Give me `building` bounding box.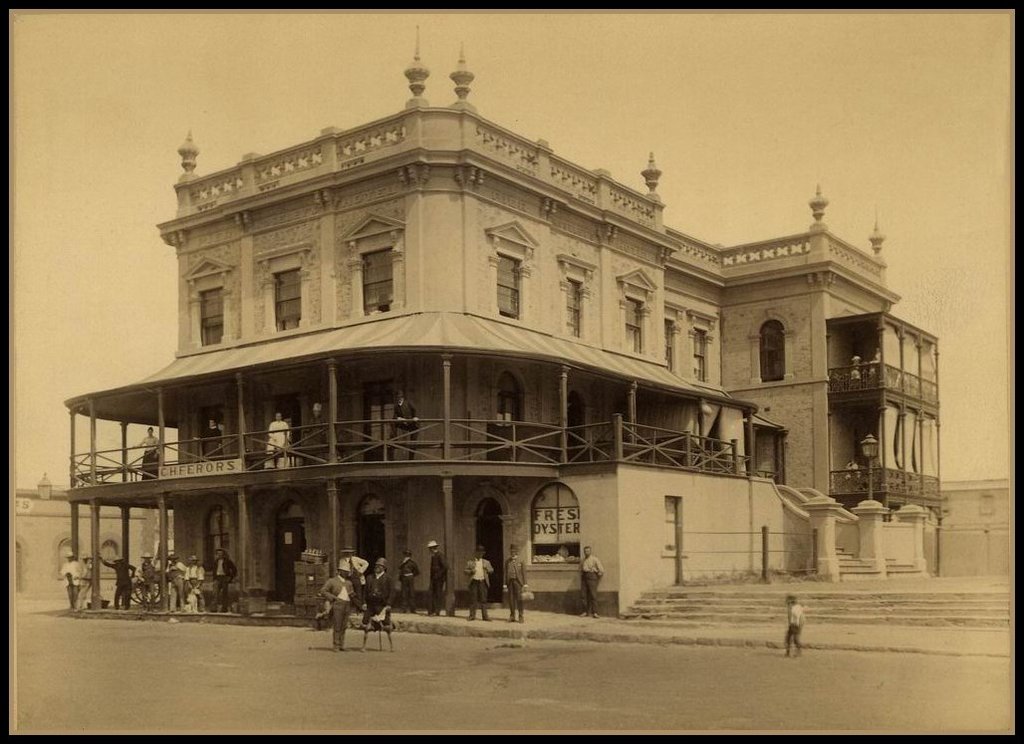
BBox(66, 25, 938, 617).
